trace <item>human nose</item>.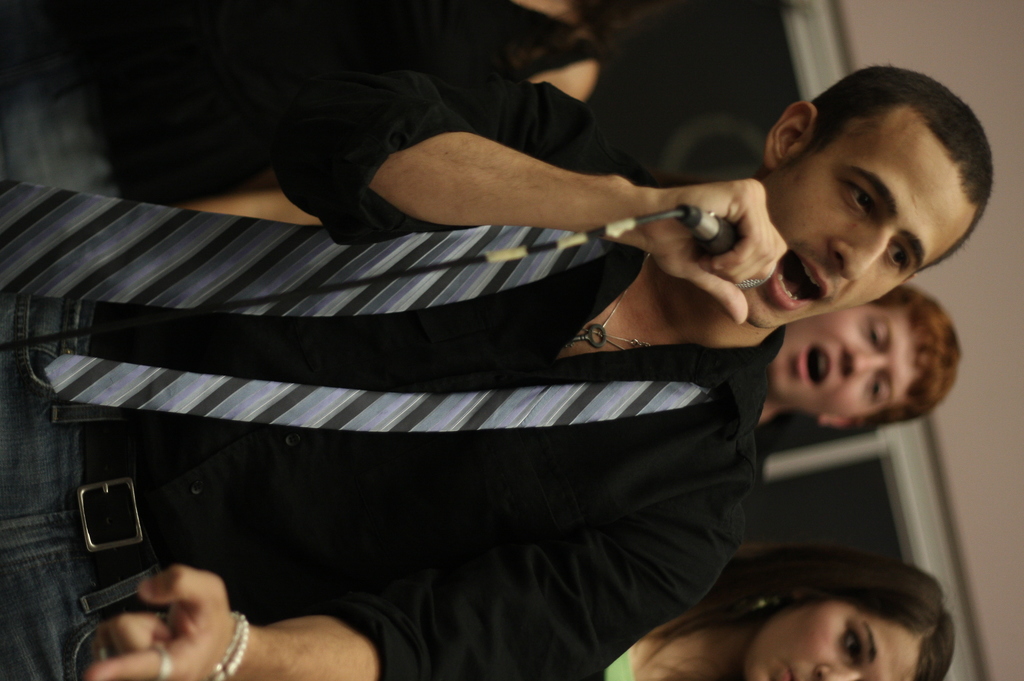
Traced to locate(845, 344, 879, 382).
